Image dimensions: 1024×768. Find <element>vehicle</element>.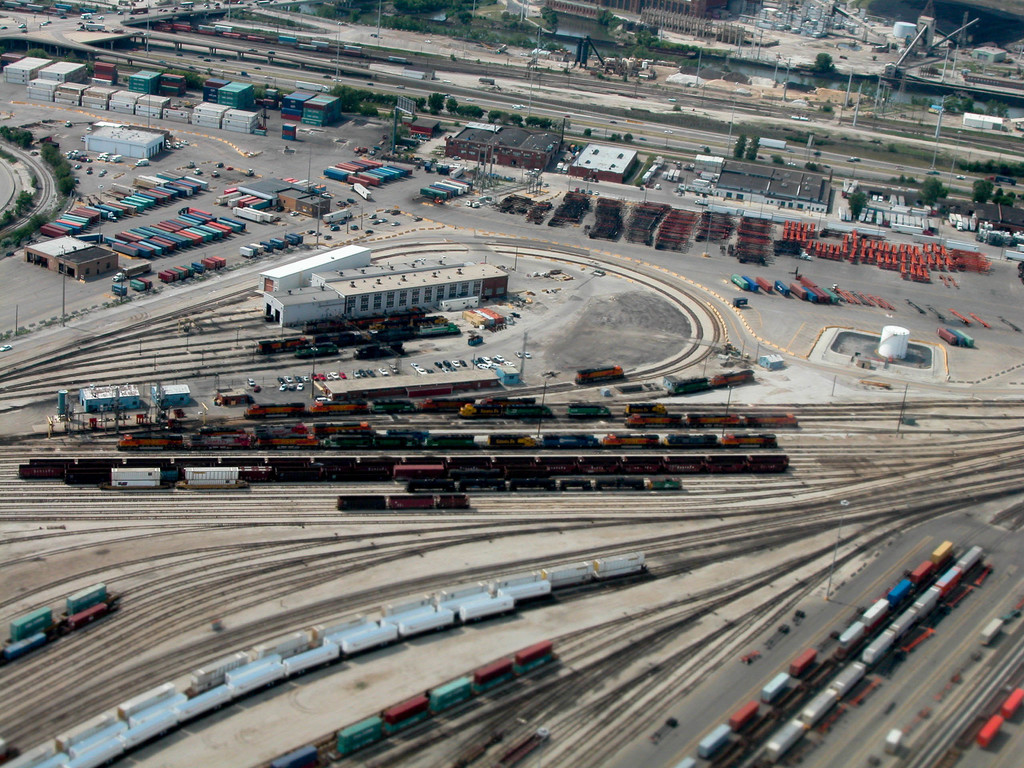
132 157 149 169.
